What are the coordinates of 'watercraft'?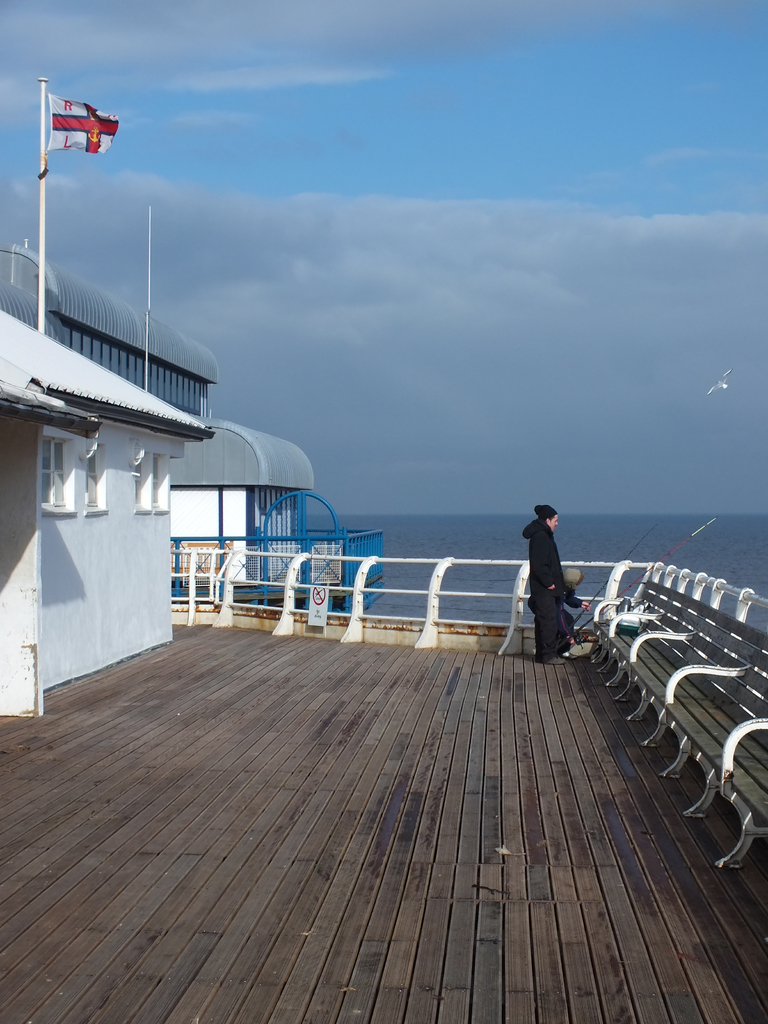
(0, 82, 767, 1023).
